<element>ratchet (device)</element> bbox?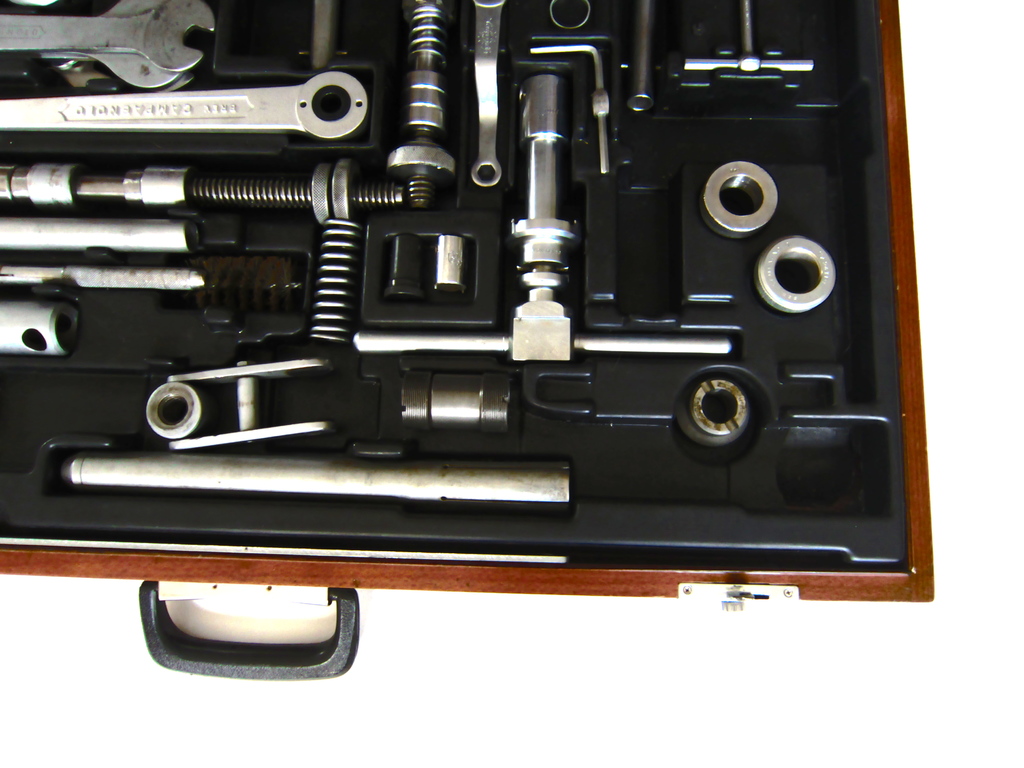
bbox=[56, 451, 570, 500]
